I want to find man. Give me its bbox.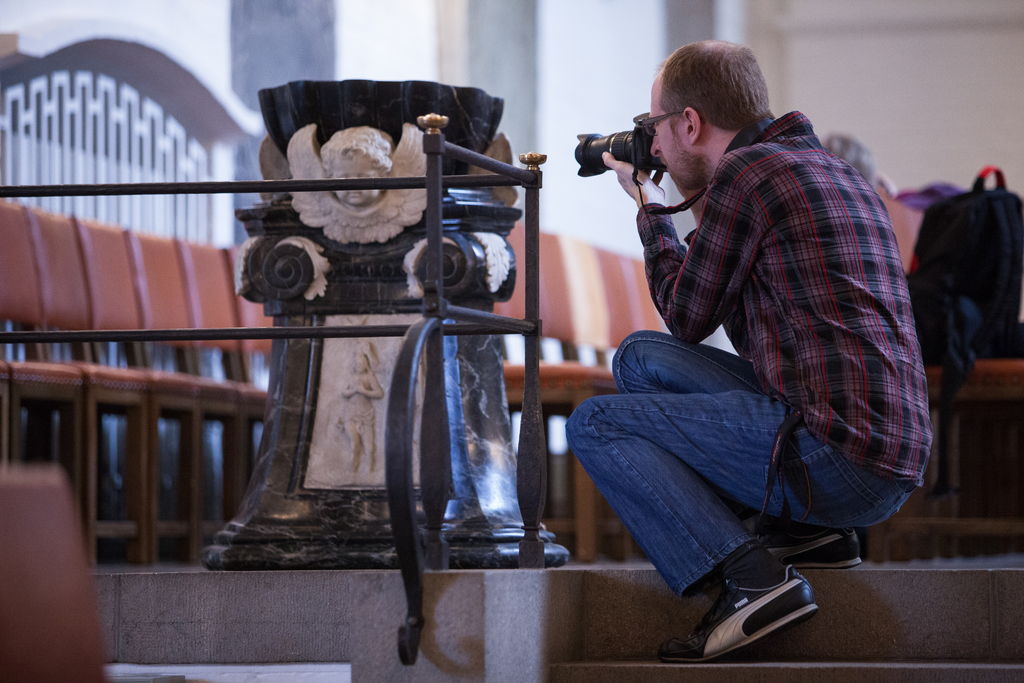
[538,28,932,657].
